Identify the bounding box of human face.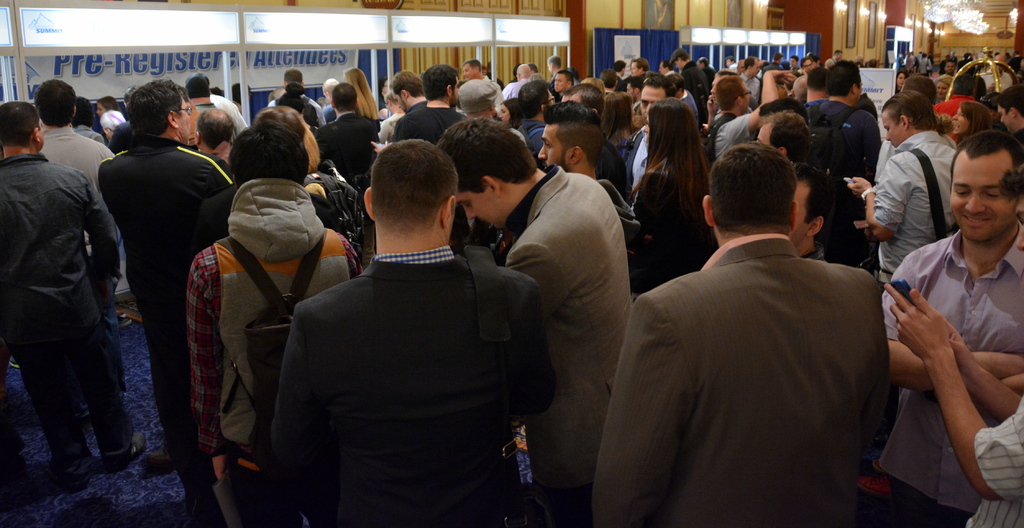
BBox(934, 81, 950, 97).
